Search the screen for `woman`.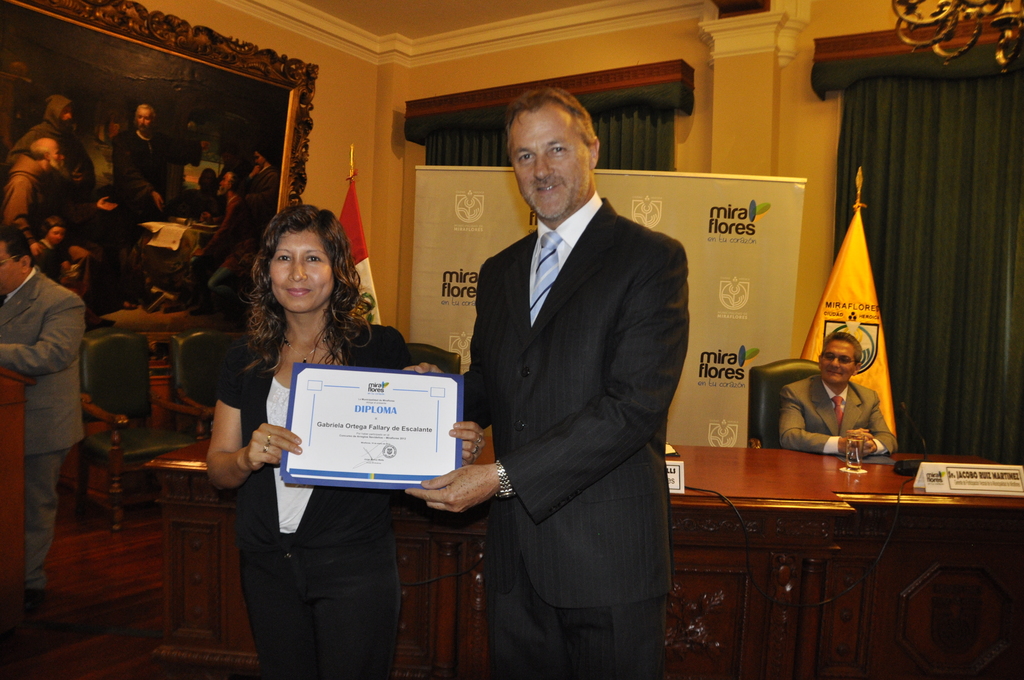
Found at <bbox>206, 199, 484, 679</bbox>.
